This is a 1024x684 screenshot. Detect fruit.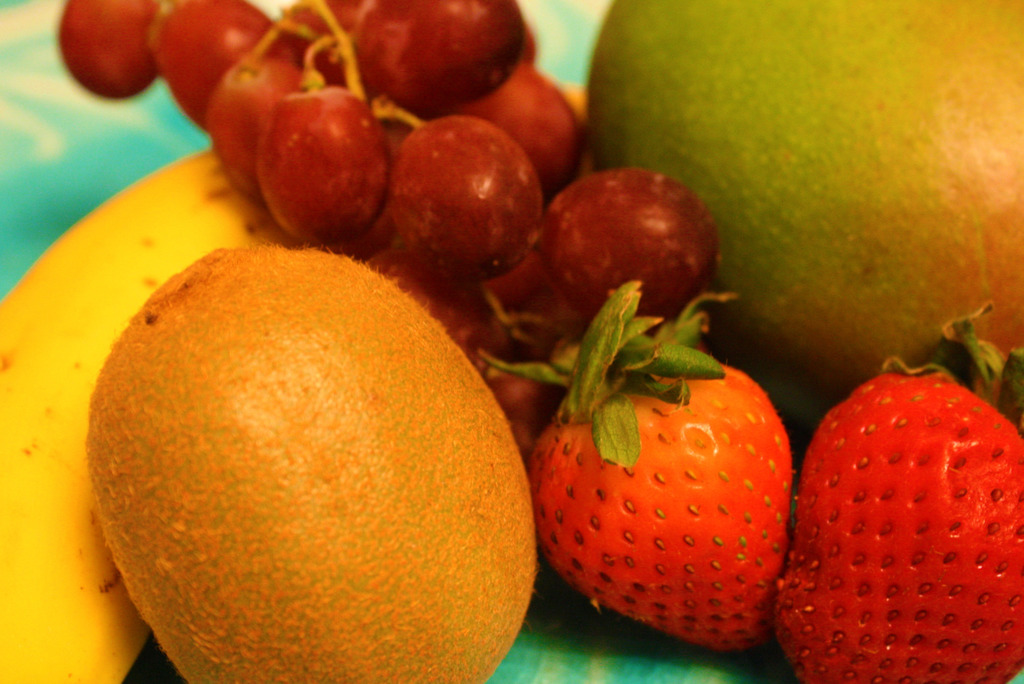
84:247:541:683.
